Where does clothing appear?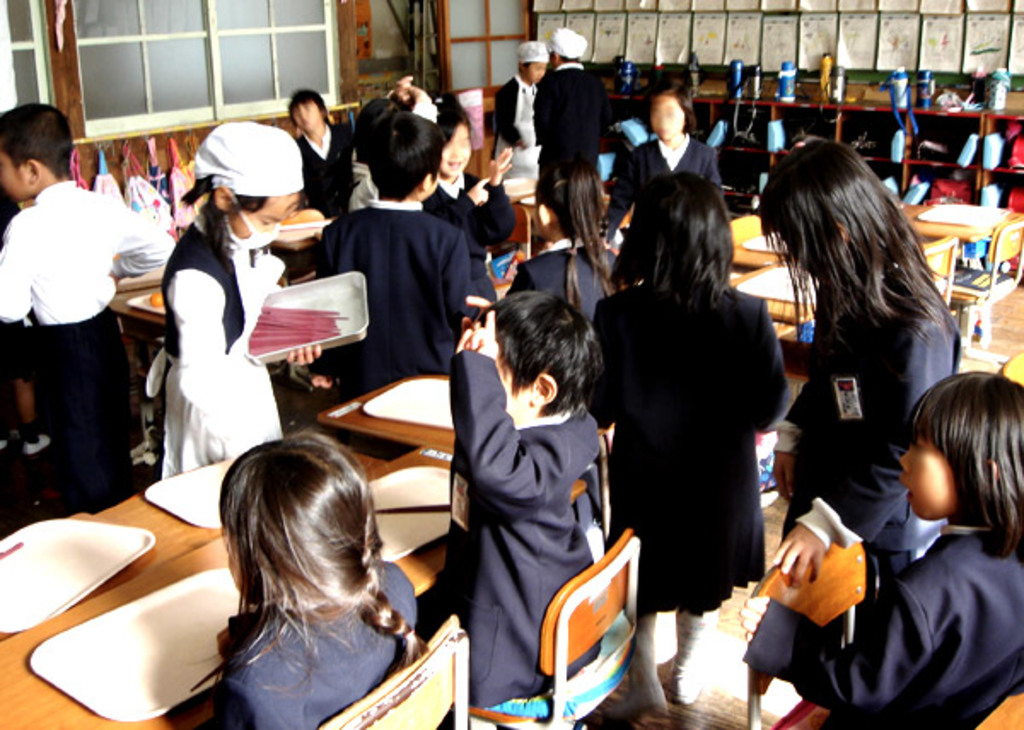
Appears at <region>527, 60, 597, 200</region>.
